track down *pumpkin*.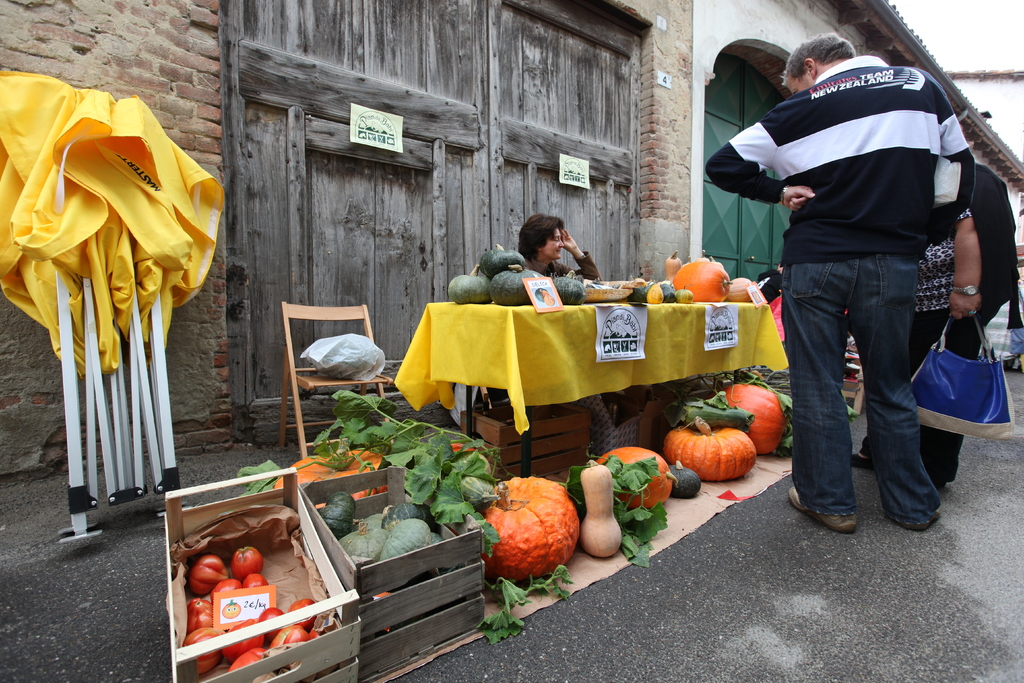
Tracked to x1=275, y1=448, x2=392, y2=500.
